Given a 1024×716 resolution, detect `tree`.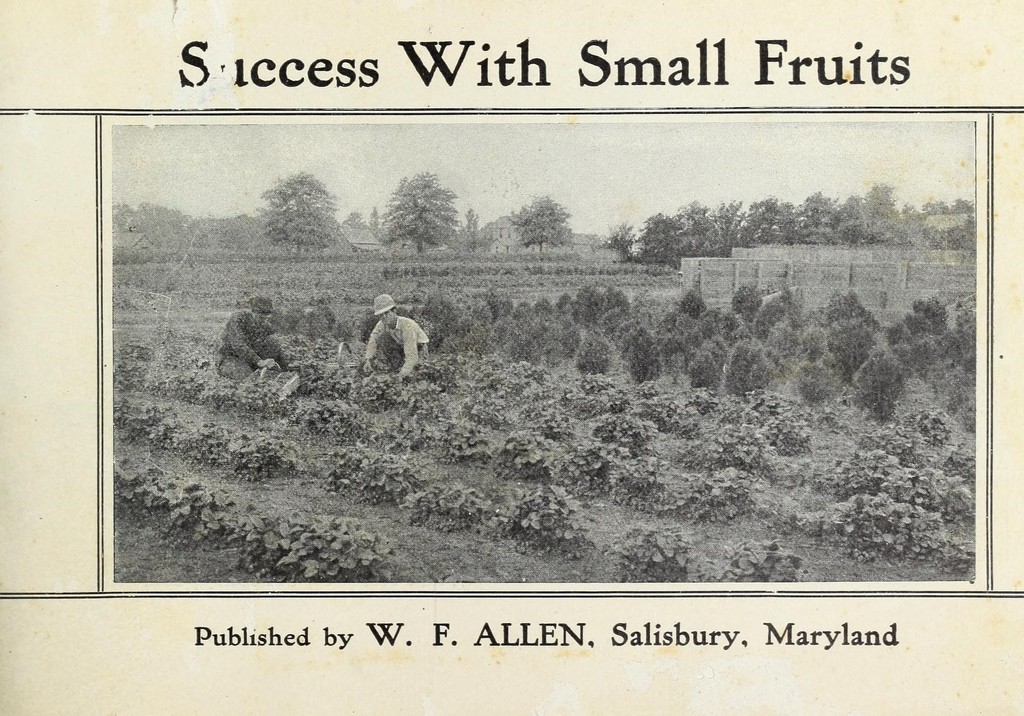
Rect(518, 195, 573, 250).
